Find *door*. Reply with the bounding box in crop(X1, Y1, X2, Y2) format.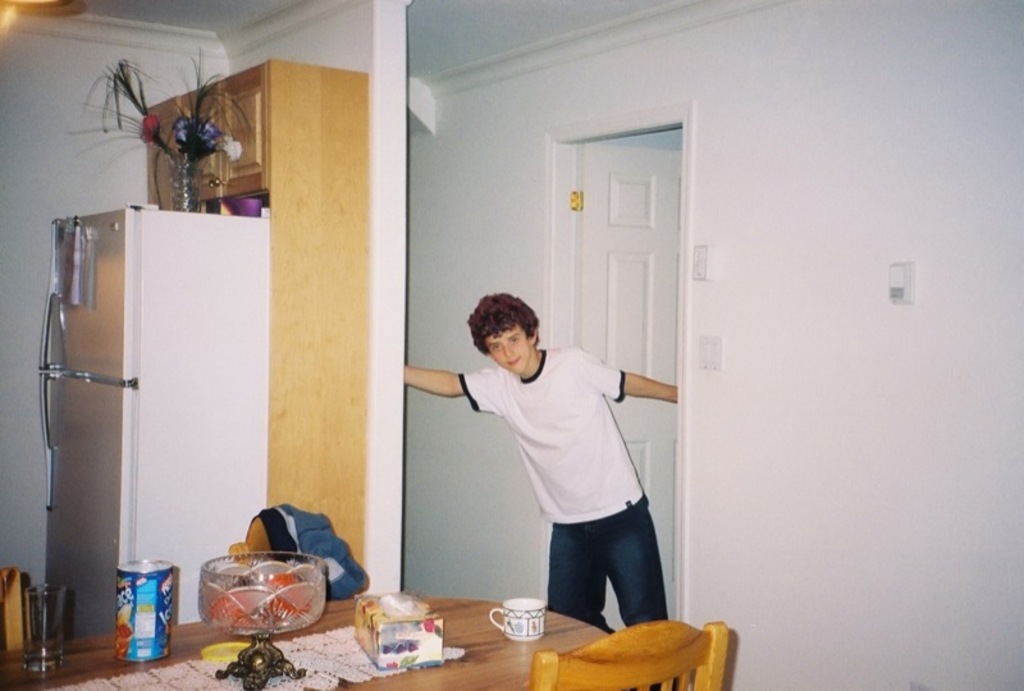
crop(573, 138, 689, 639).
